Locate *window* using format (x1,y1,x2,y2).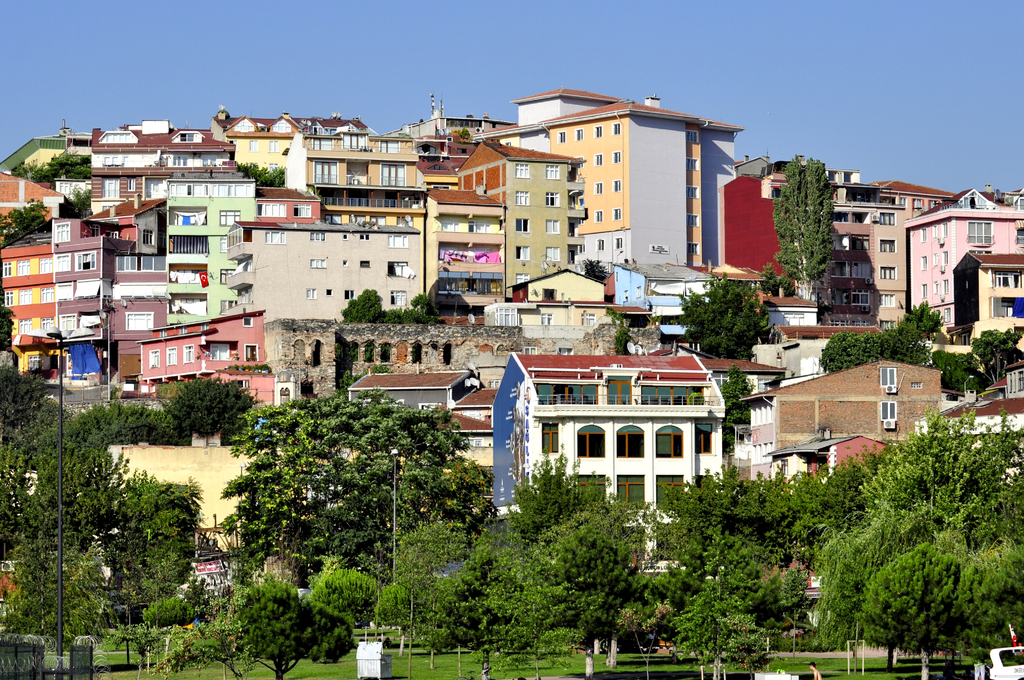
(878,296,894,305).
